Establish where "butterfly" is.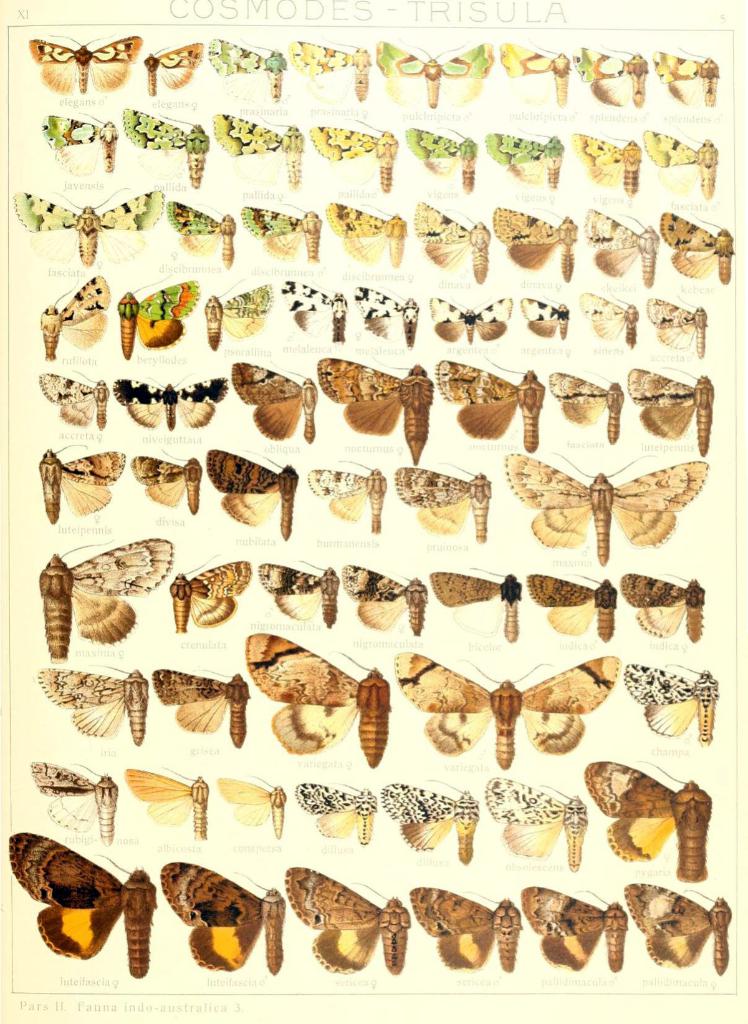
Established at locate(26, 36, 154, 99).
